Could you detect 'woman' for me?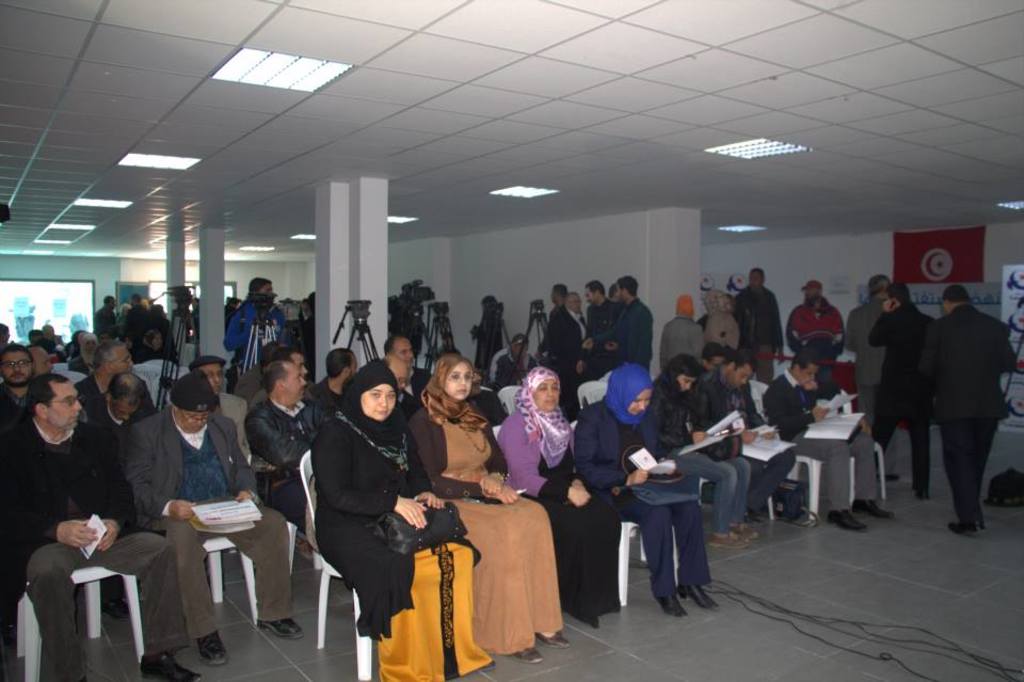
Detection result: left=130, top=323, right=181, bottom=366.
